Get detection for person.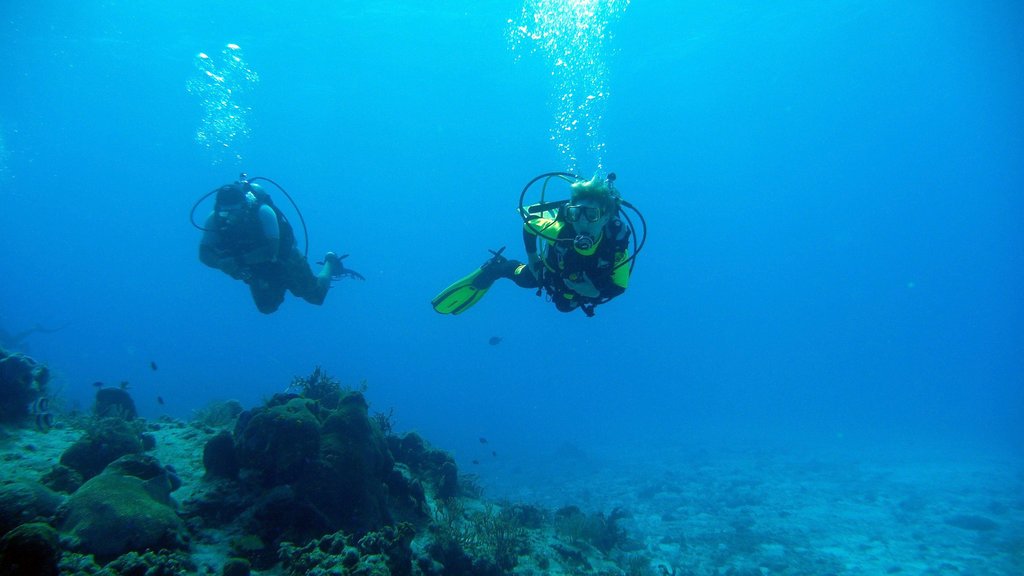
Detection: detection(200, 186, 363, 316).
